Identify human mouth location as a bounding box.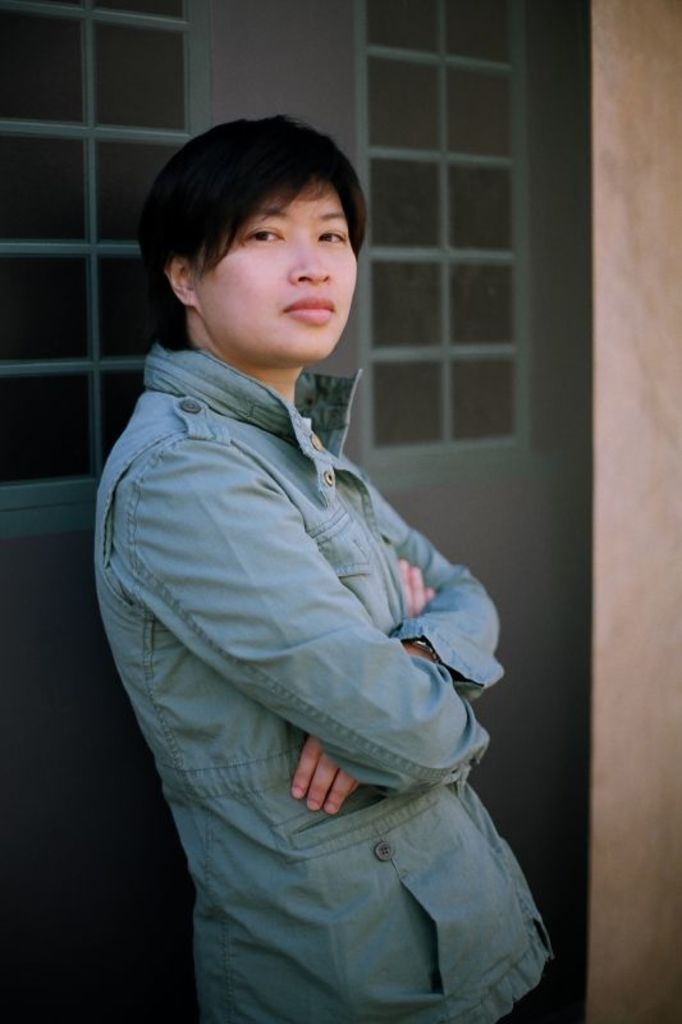
283 298 333 328.
